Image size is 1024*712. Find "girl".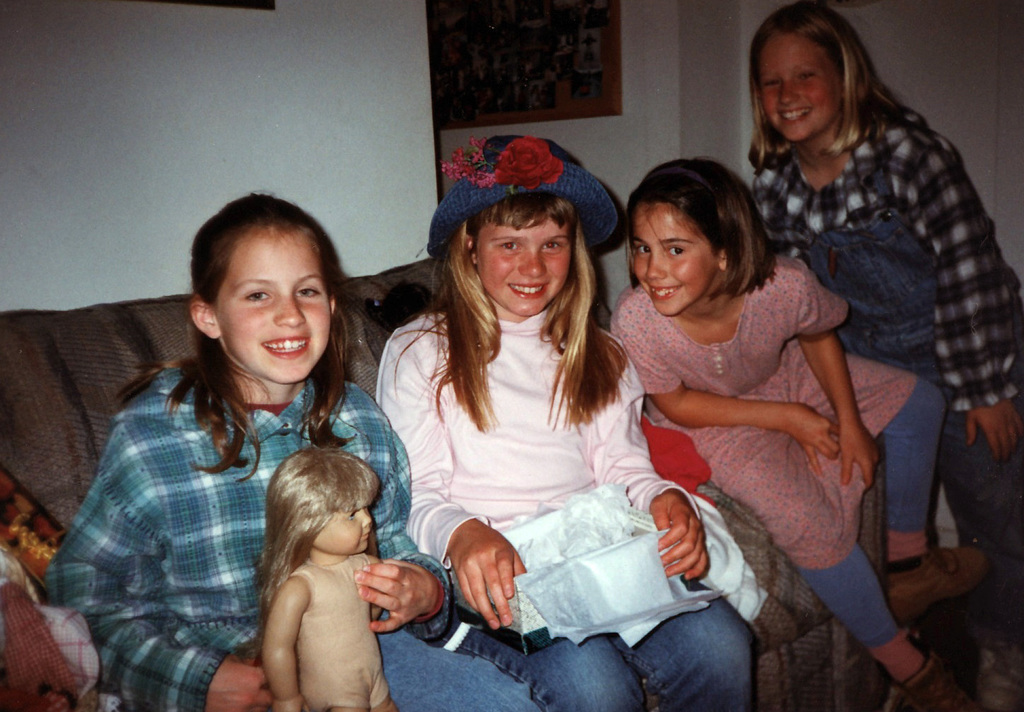
43 187 542 711.
